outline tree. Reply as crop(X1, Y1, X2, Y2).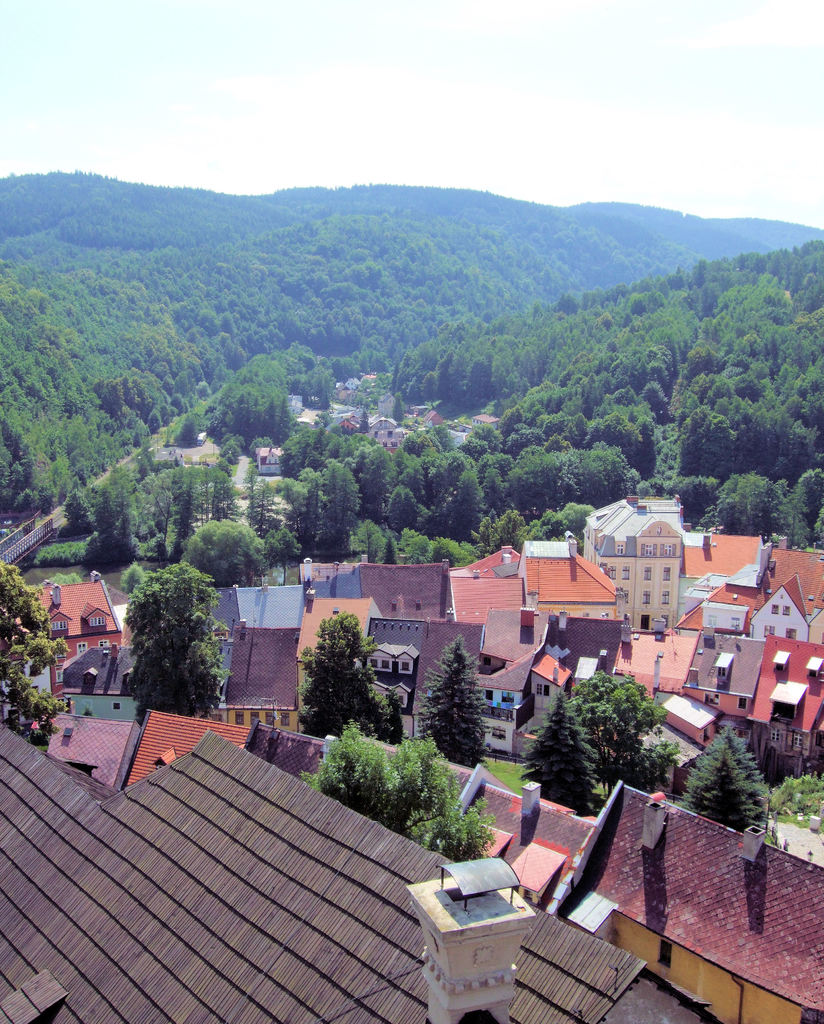
crop(579, 444, 633, 509).
